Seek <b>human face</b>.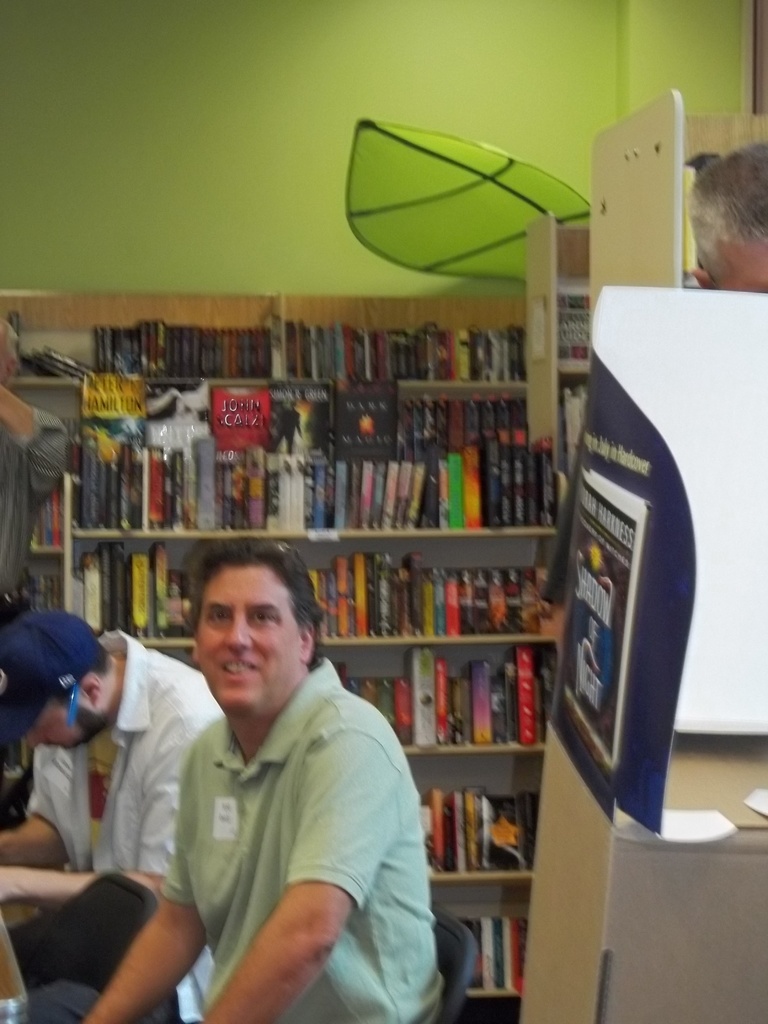
27:694:102:759.
